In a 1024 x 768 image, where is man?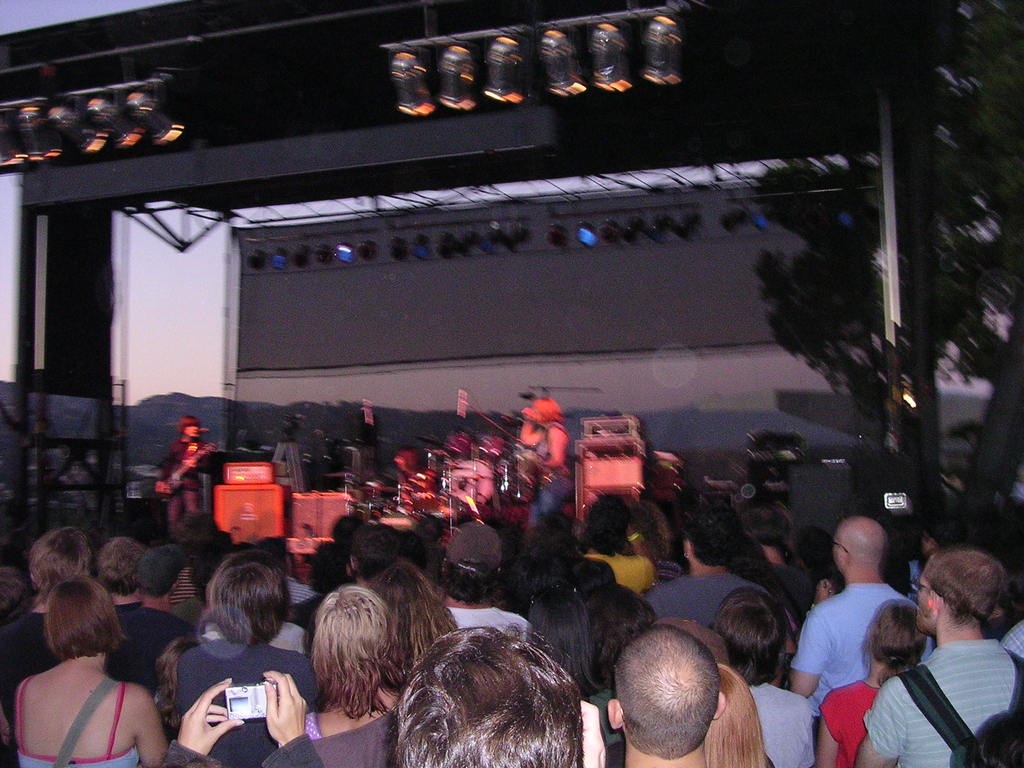
{"left": 107, "top": 543, "right": 201, "bottom": 696}.
